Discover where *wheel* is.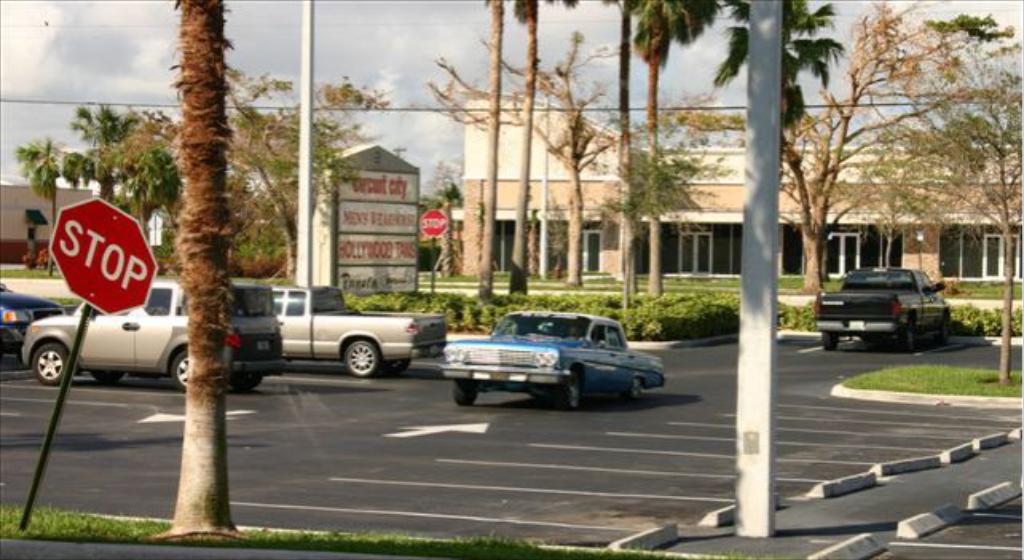
Discovered at x1=340 y1=337 x2=388 y2=378.
